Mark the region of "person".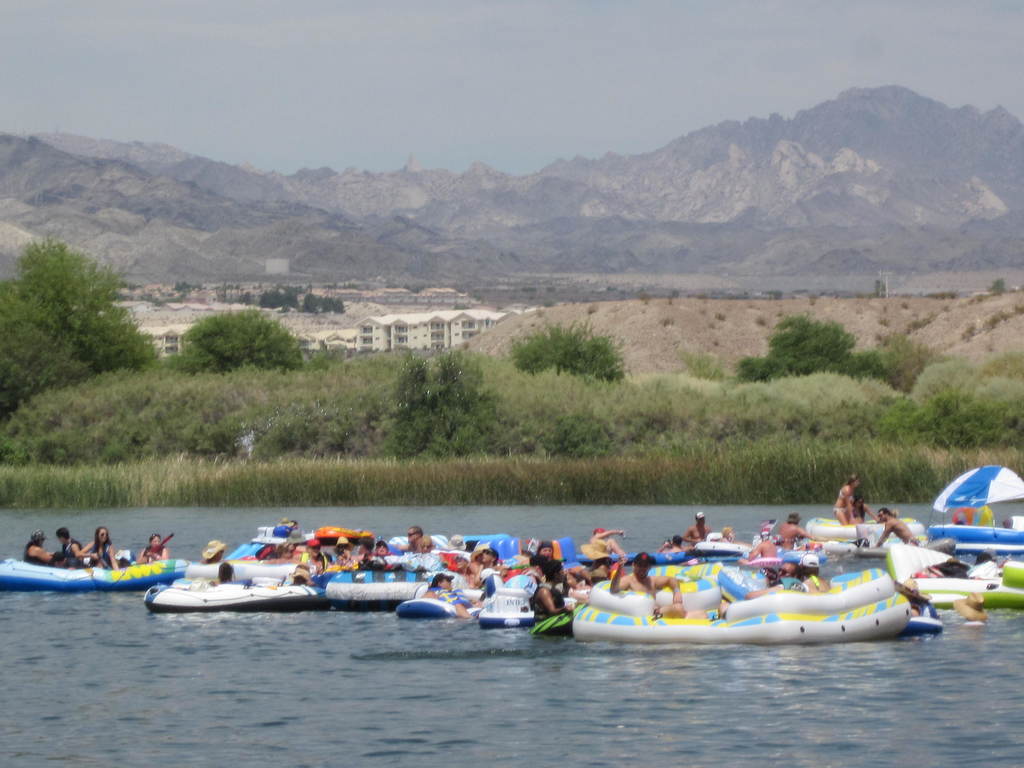
Region: l=607, t=549, r=689, b=616.
